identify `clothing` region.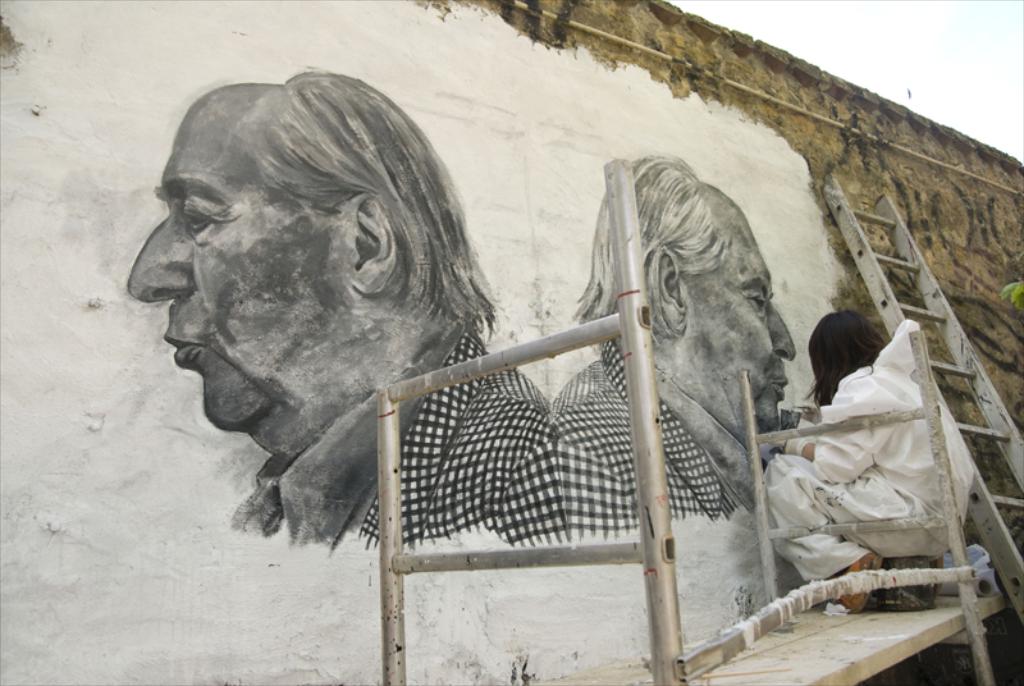
Region: region(728, 303, 984, 618).
